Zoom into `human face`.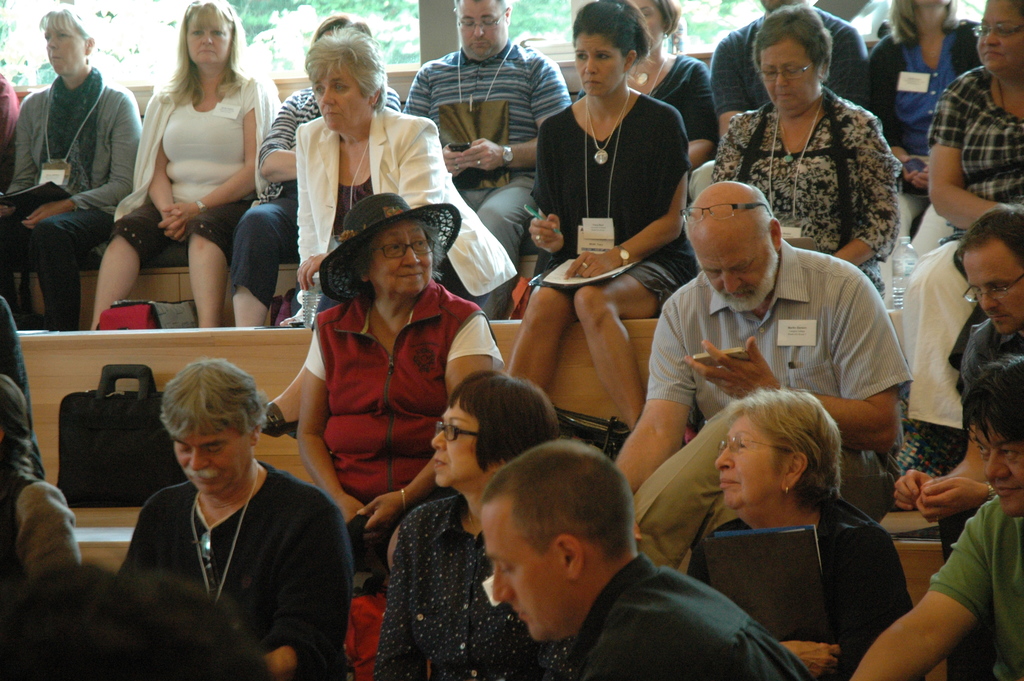
Zoom target: <bbox>573, 32, 627, 103</bbox>.
